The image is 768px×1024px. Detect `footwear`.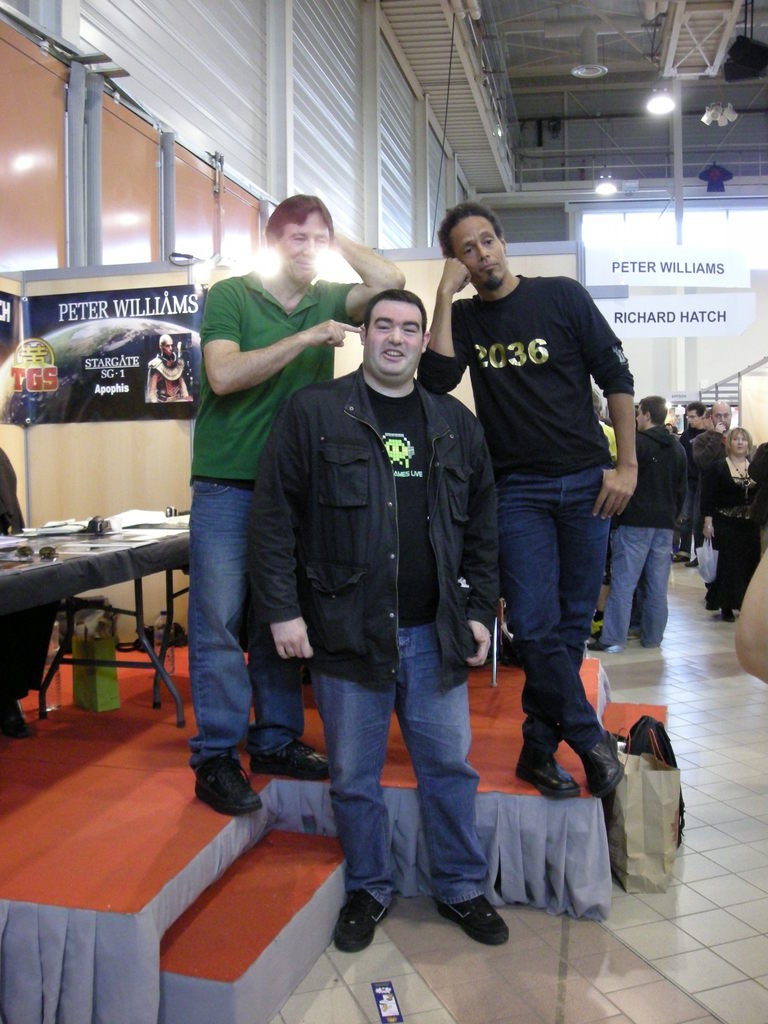
Detection: [x1=248, y1=744, x2=331, y2=783].
